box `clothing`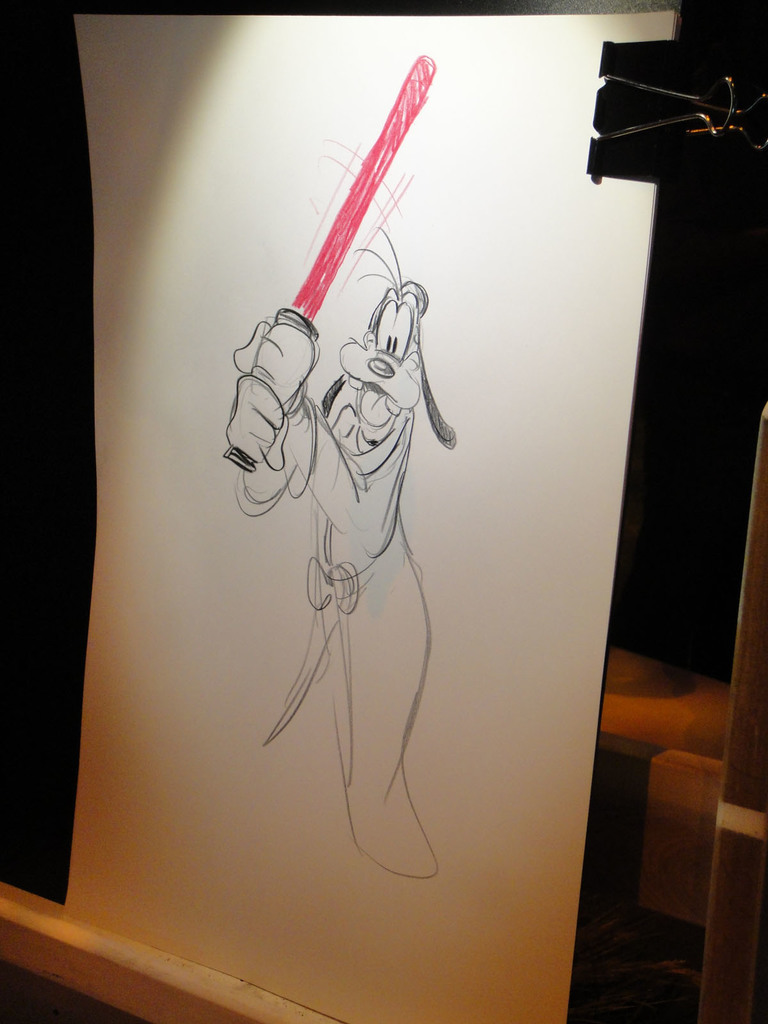
{"left": 232, "top": 371, "right": 437, "bottom": 888}
